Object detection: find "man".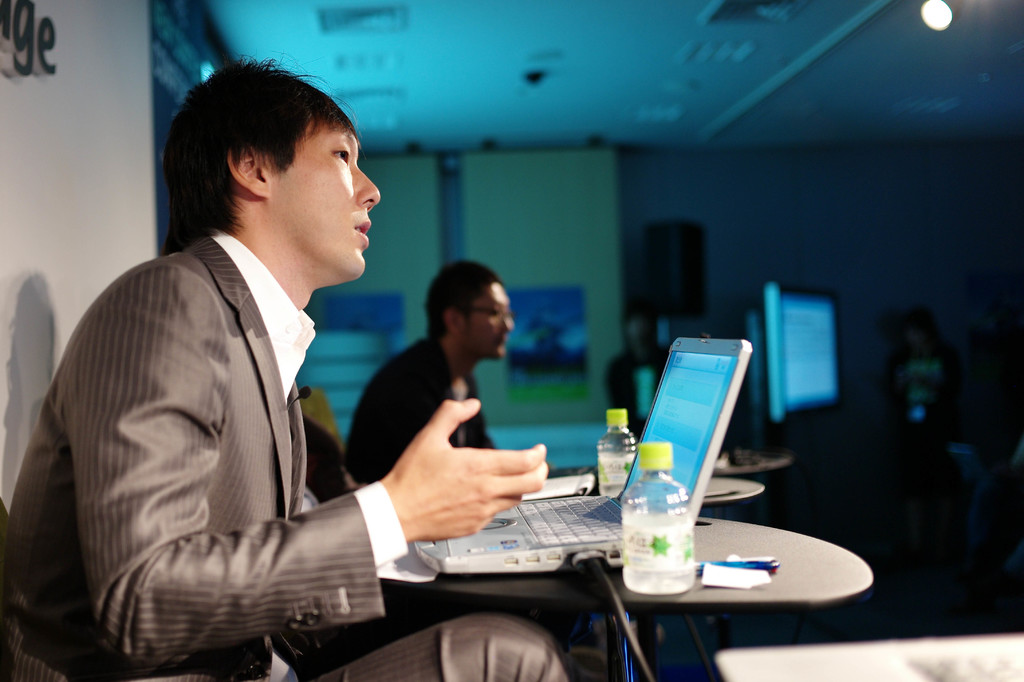
x1=72, y1=94, x2=529, y2=676.
